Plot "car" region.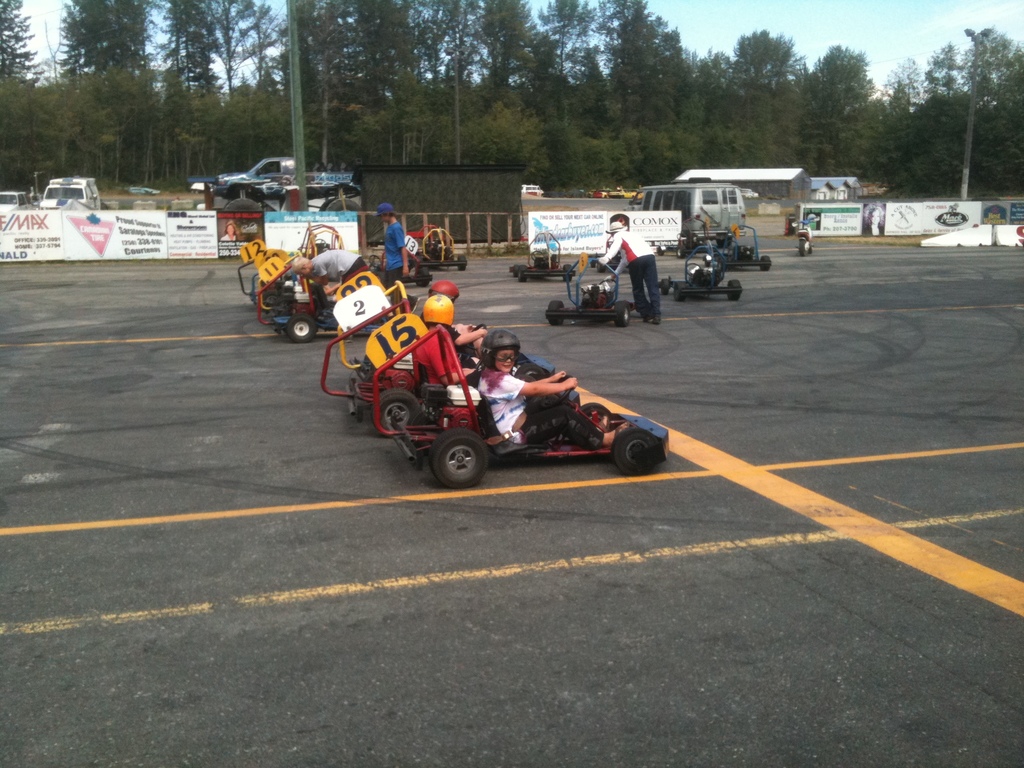
Plotted at 659,239,743,301.
